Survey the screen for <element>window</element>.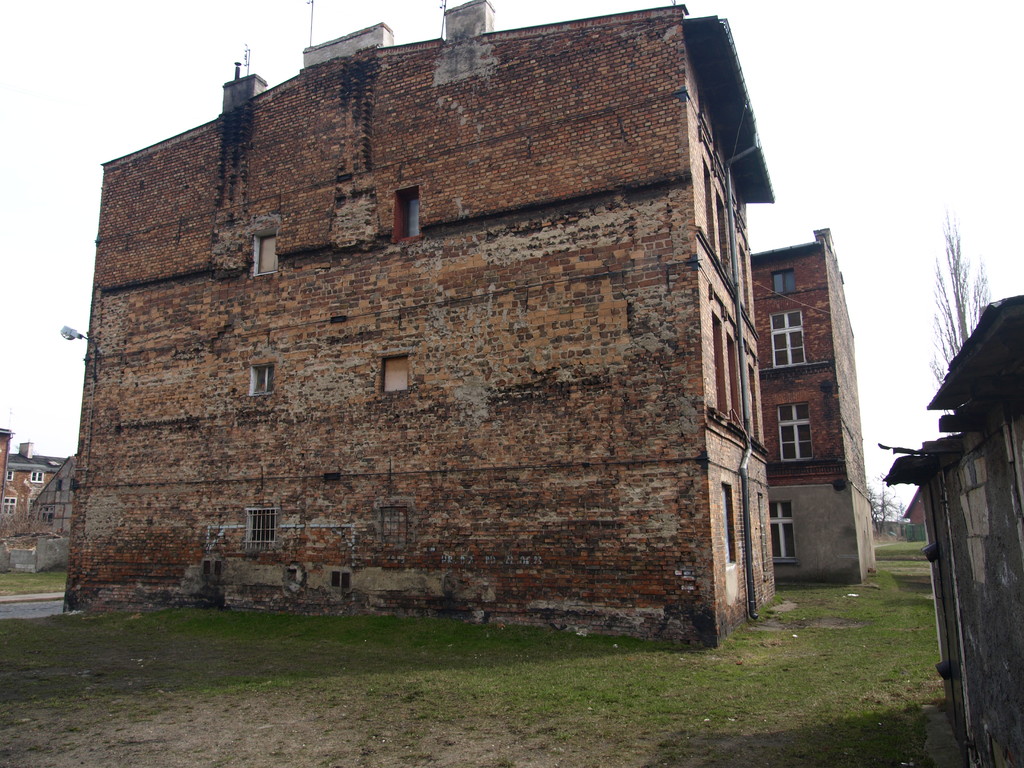
Survey found: bbox(0, 496, 16, 517).
